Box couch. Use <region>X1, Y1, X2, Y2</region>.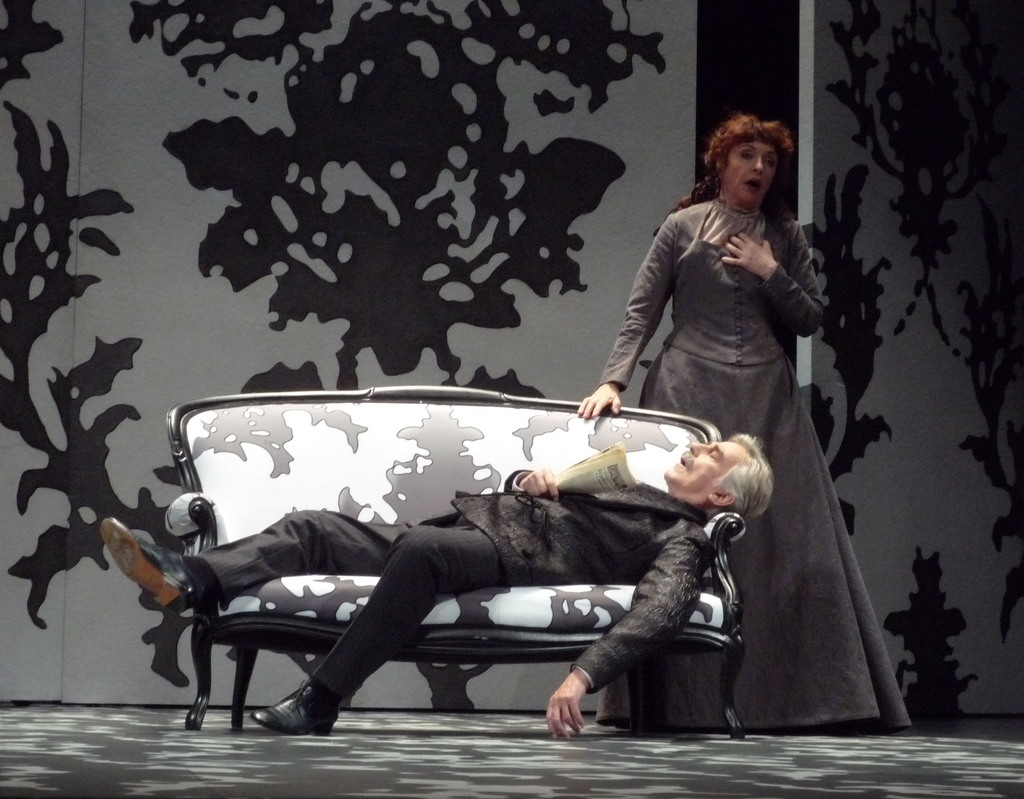
<region>163, 385, 746, 743</region>.
